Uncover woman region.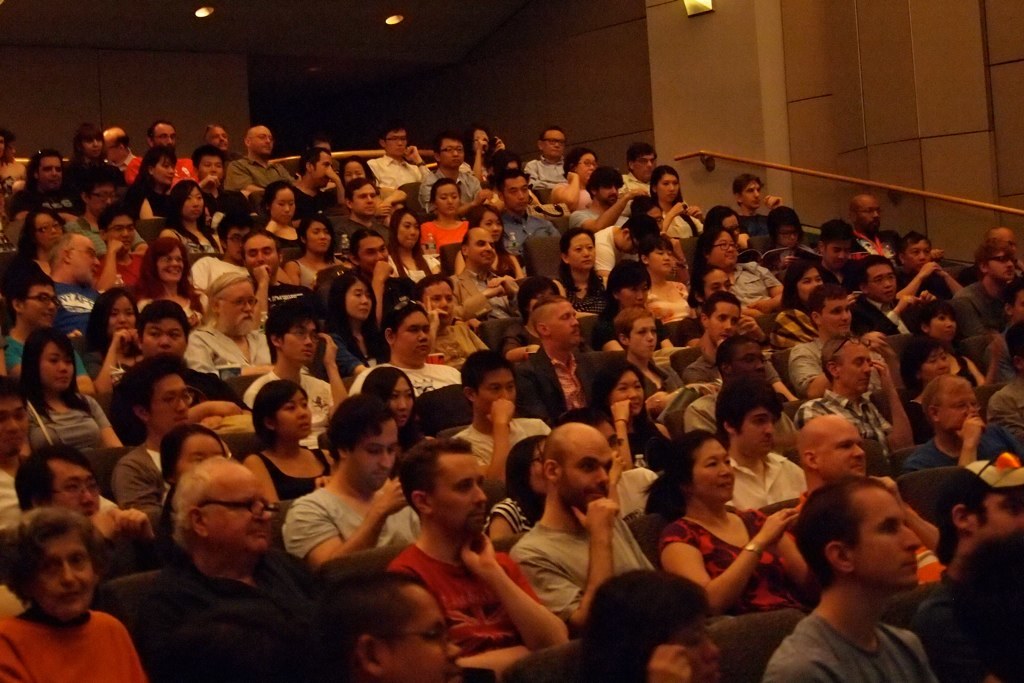
Uncovered: [x1=254, y1=180, x2=311, y2=259].
